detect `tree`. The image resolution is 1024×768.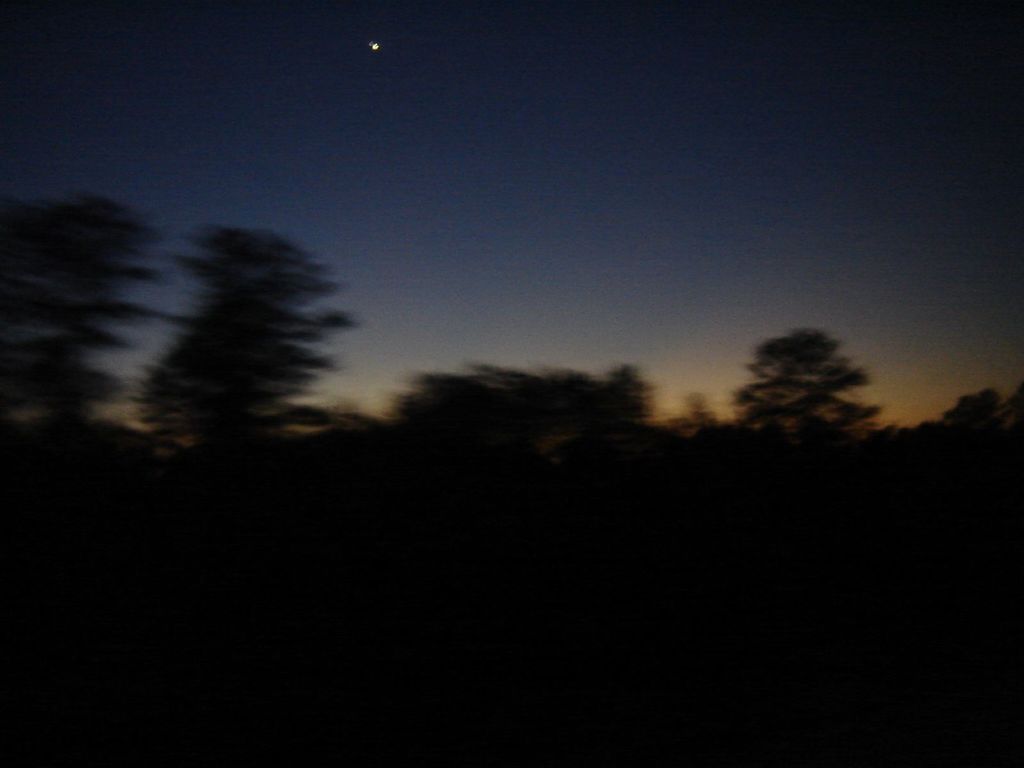
BBox(382, 362, 655, 452).
